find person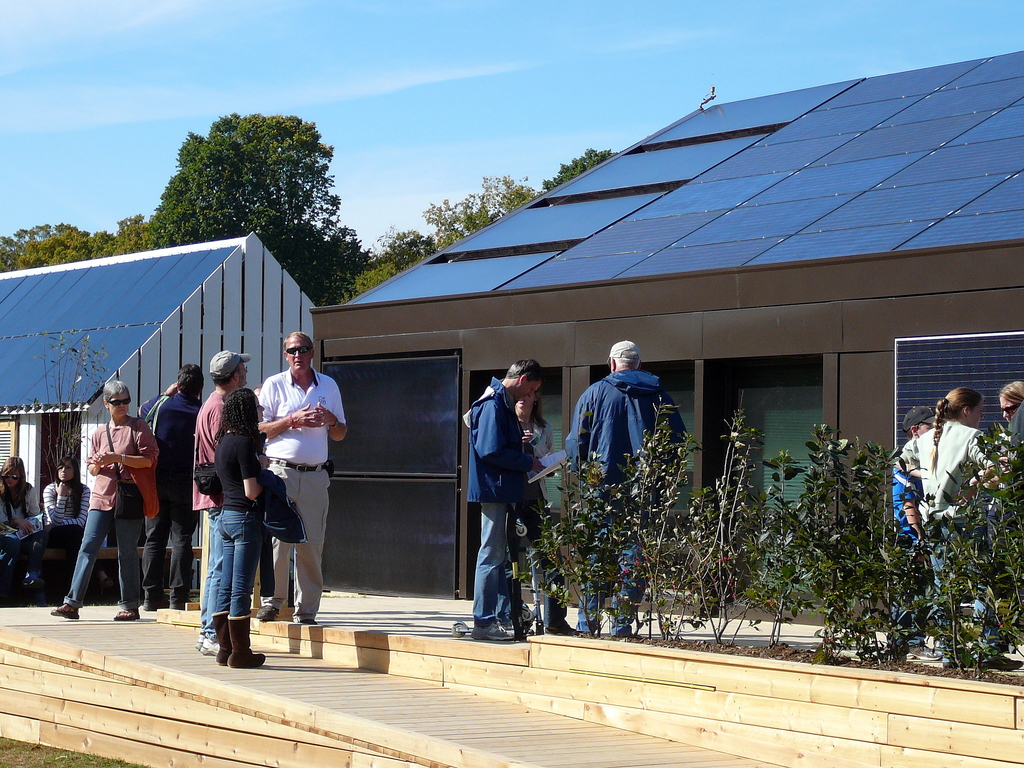
<box>463,358,535,634</box>
